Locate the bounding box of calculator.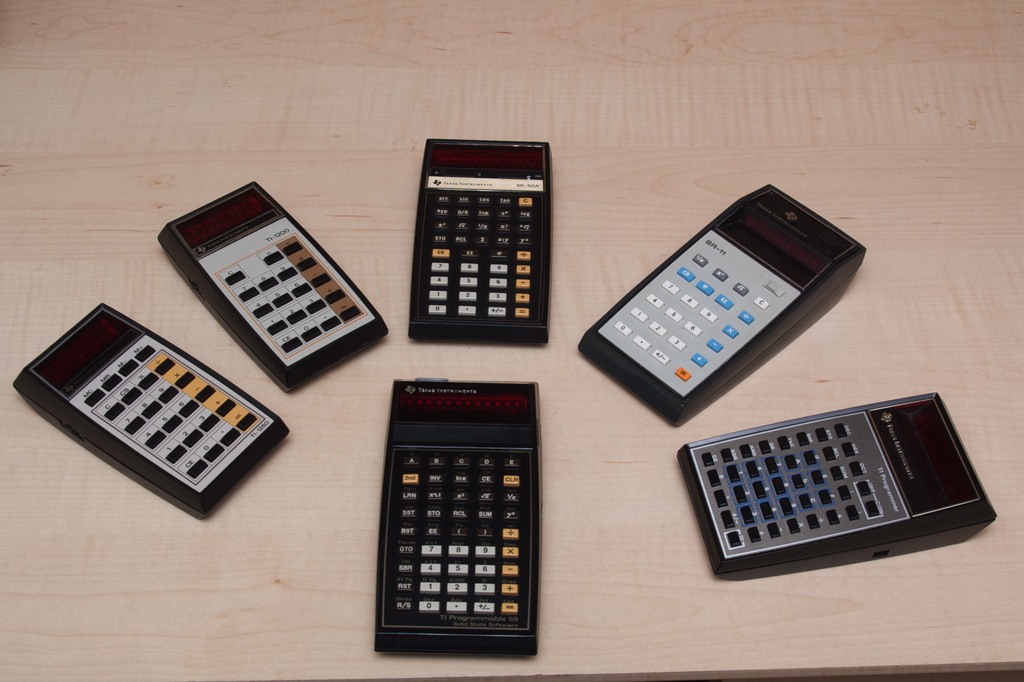
Bounding box: pyautogui.locateOnScreen(12, 304, 290, 521).
